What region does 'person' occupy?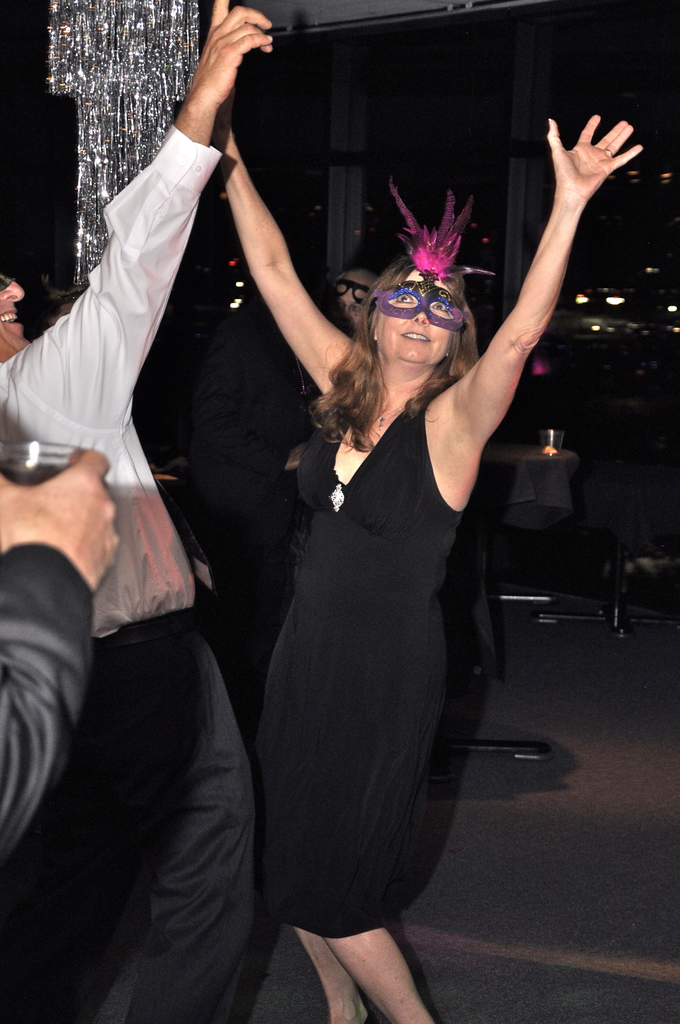
(0, 0, 277, 1023).
